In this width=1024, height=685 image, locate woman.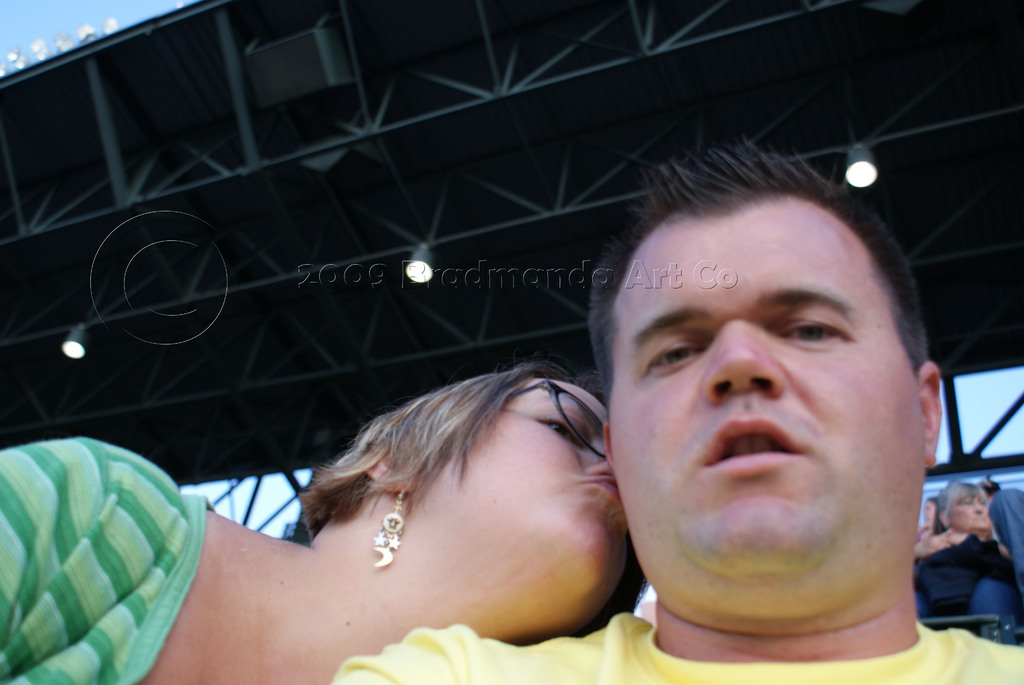
Bounding box: <region>0, 349, 640, 684</region>.
